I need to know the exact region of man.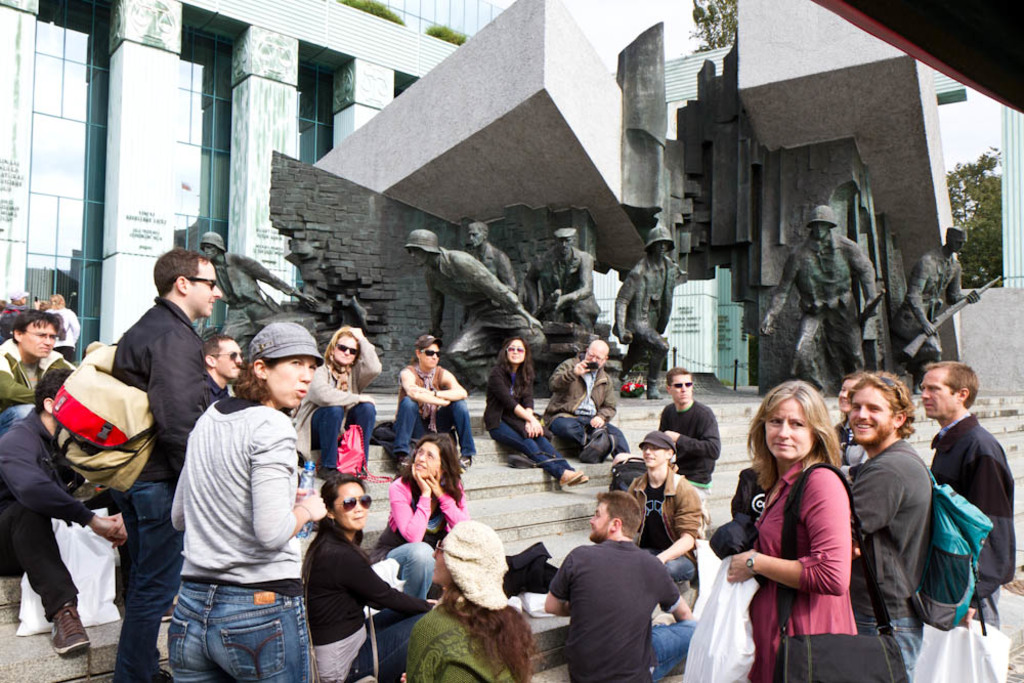
Region: x1=543, y1=507, x2=691, y2=672.
